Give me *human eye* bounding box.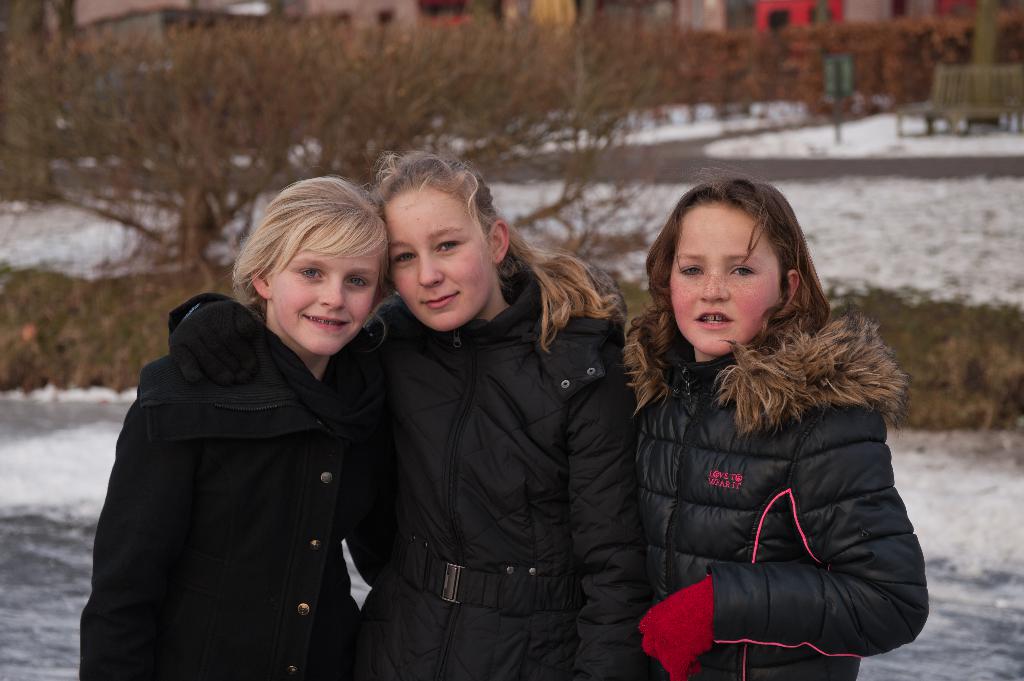
343,273,376,292.
